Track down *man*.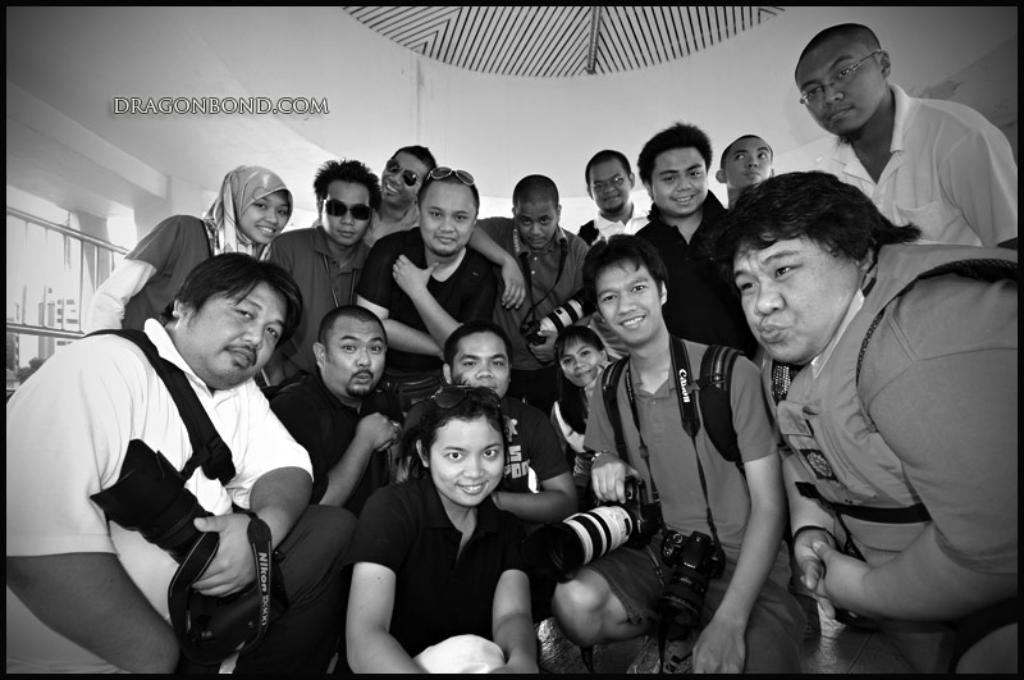
Tracked to {"left": 438, "top": 325, "right": 599, "bottom": 569}.
